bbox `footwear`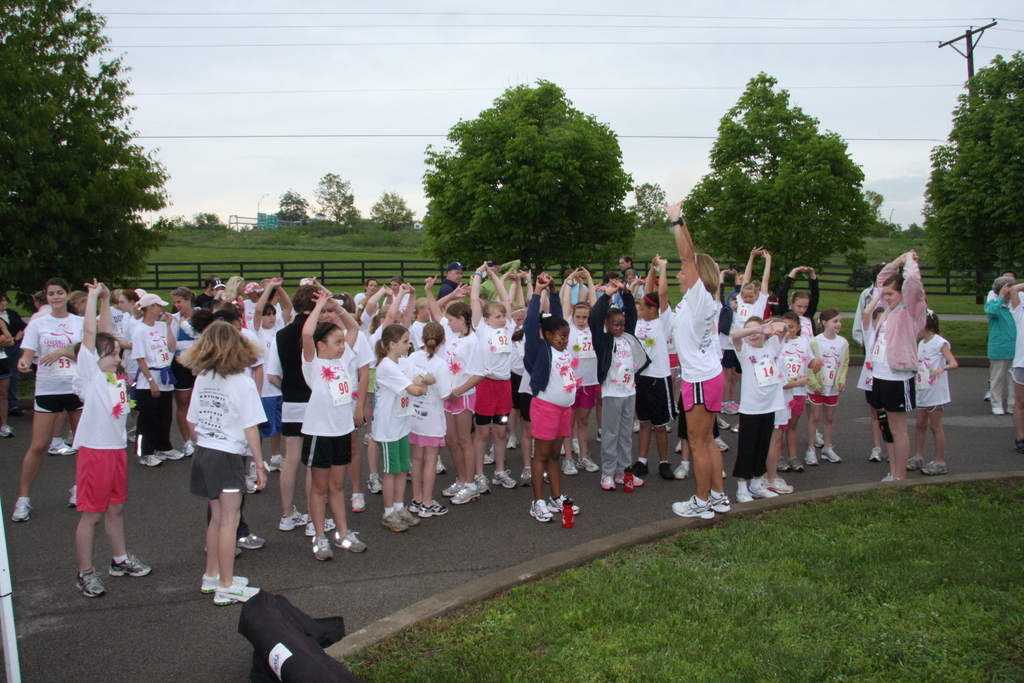
l=617, t=472, r=642, b=485
